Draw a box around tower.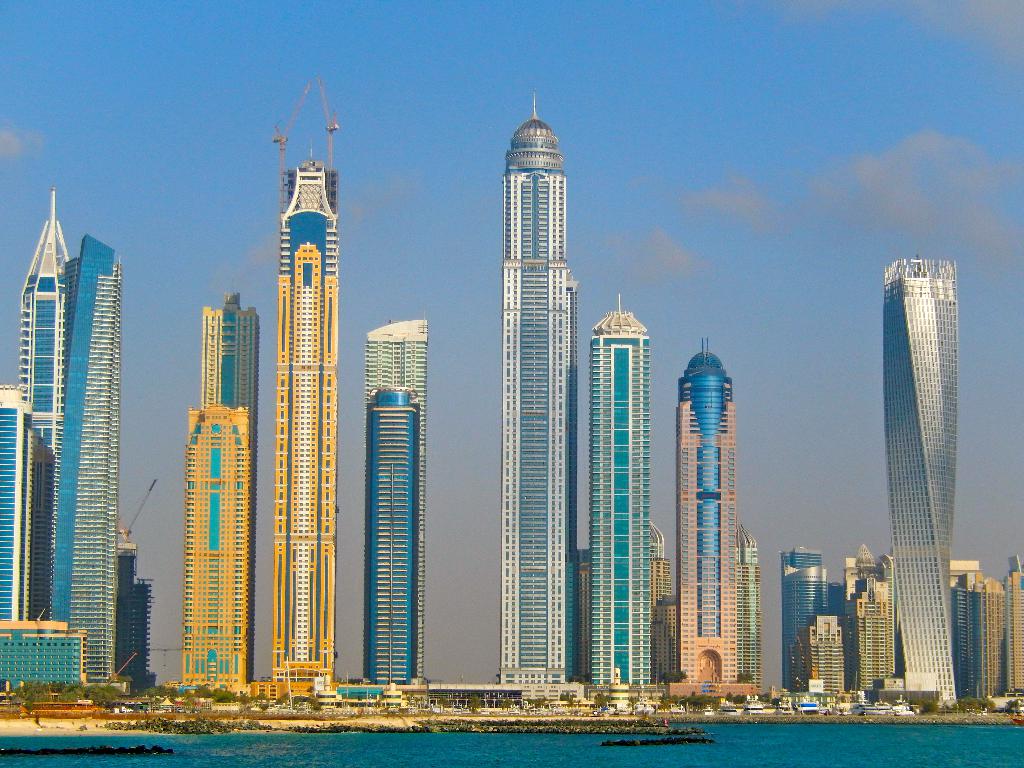
bbox=[0, 384, 44, 609].
